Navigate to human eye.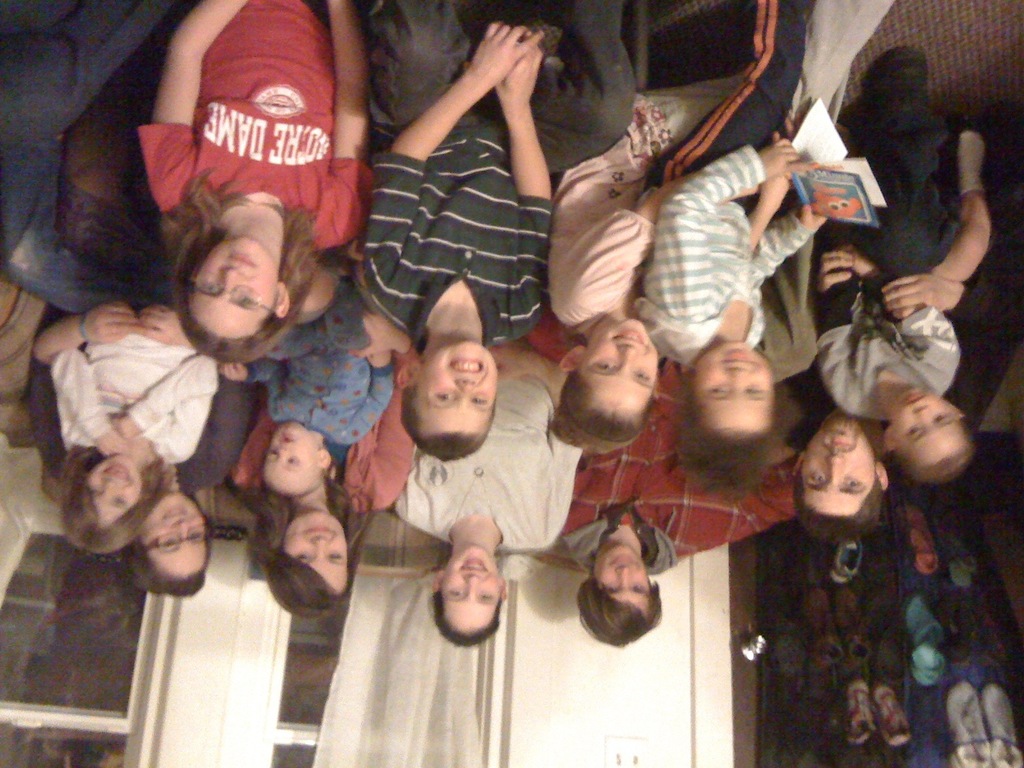
Navigation target: x1=932 y1=413 x2=952 y2=429.
